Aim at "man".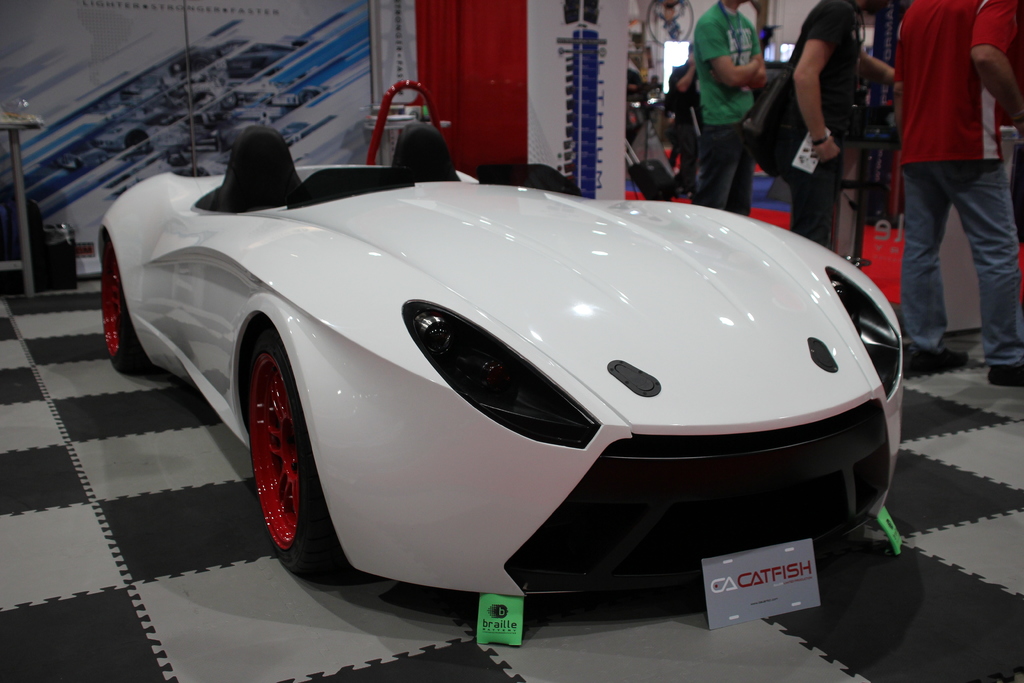
Aimed at 788,0,894,253.
